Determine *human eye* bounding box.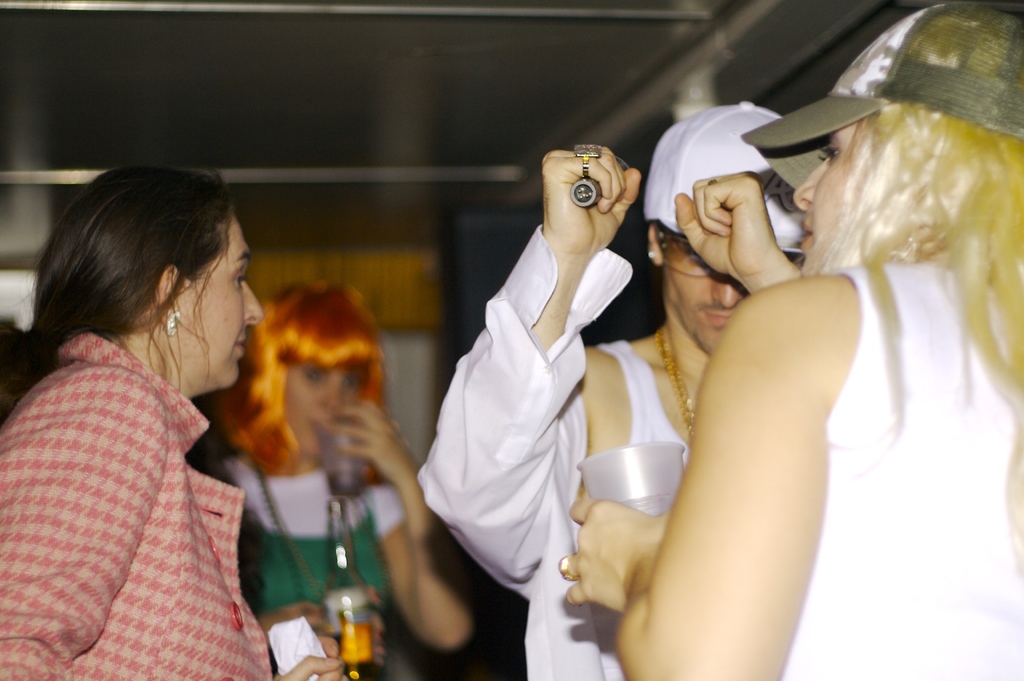
Determined: [left=307, top=368, right=326, bottom=385].
